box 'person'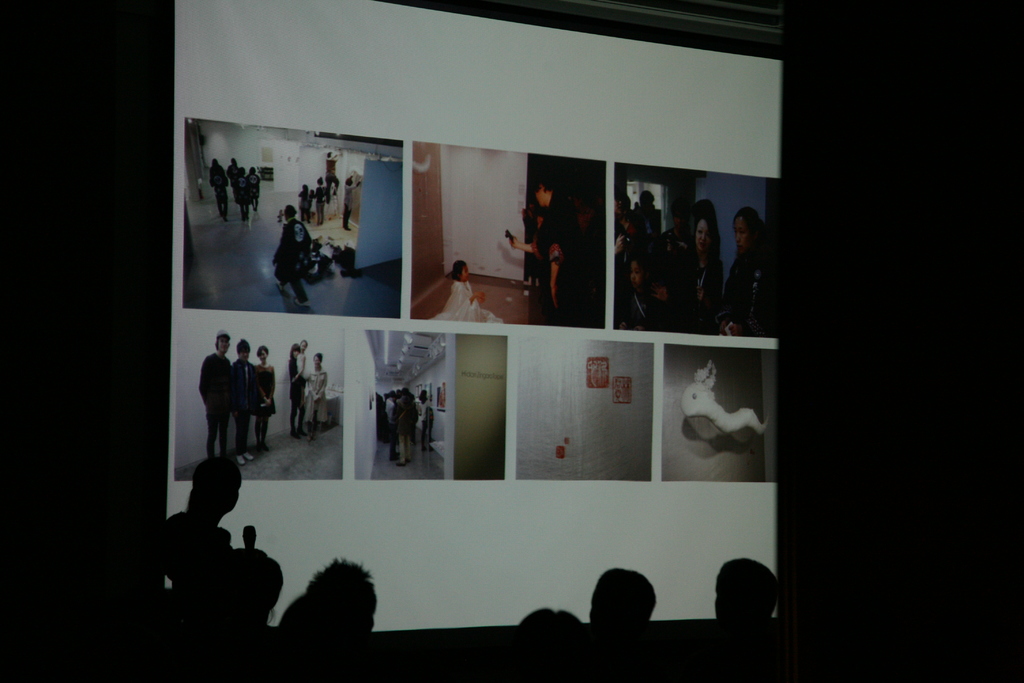
pyautogui.locateOnScreen(270, 203, 312, 308)
